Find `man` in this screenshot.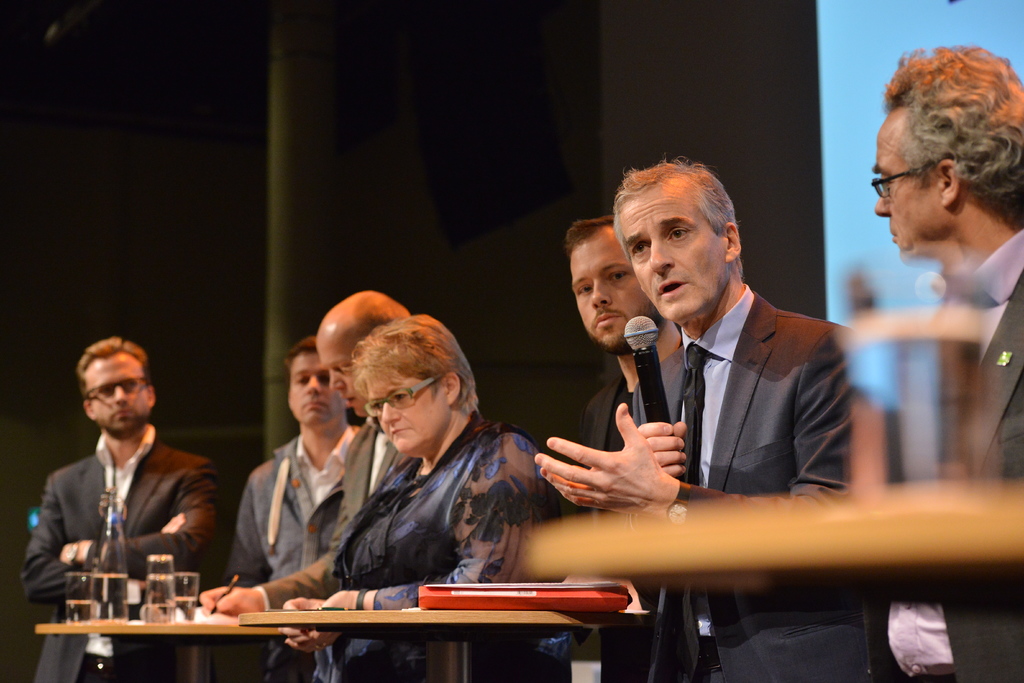
The bounding box for `man` is crop(561, 211, 686, 511).
